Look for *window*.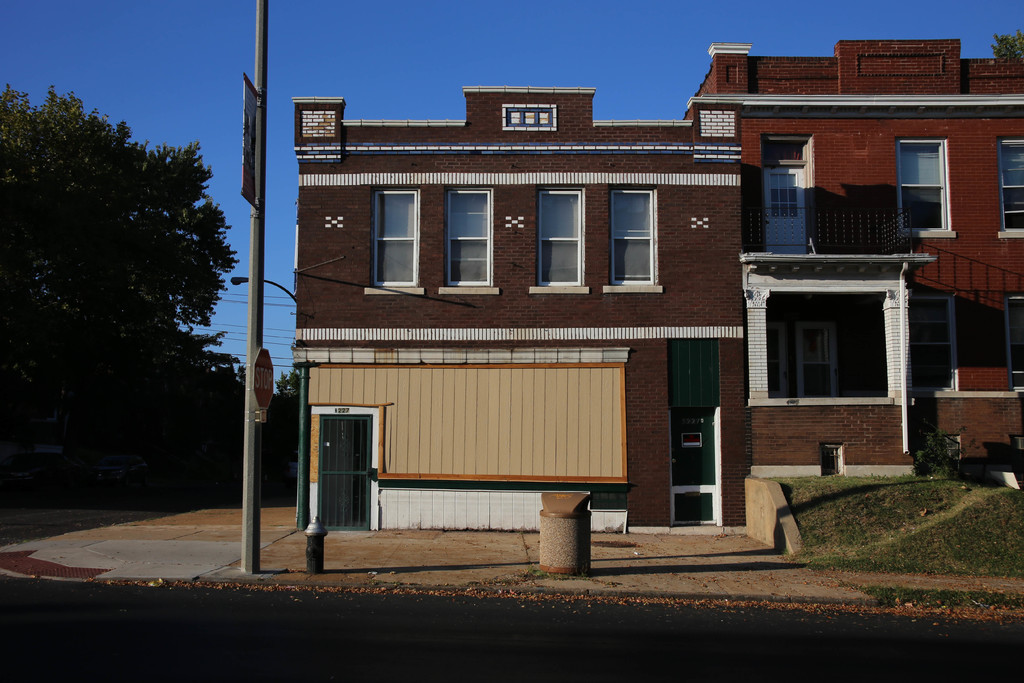
Found: rect(372, 191, 420, 283).
